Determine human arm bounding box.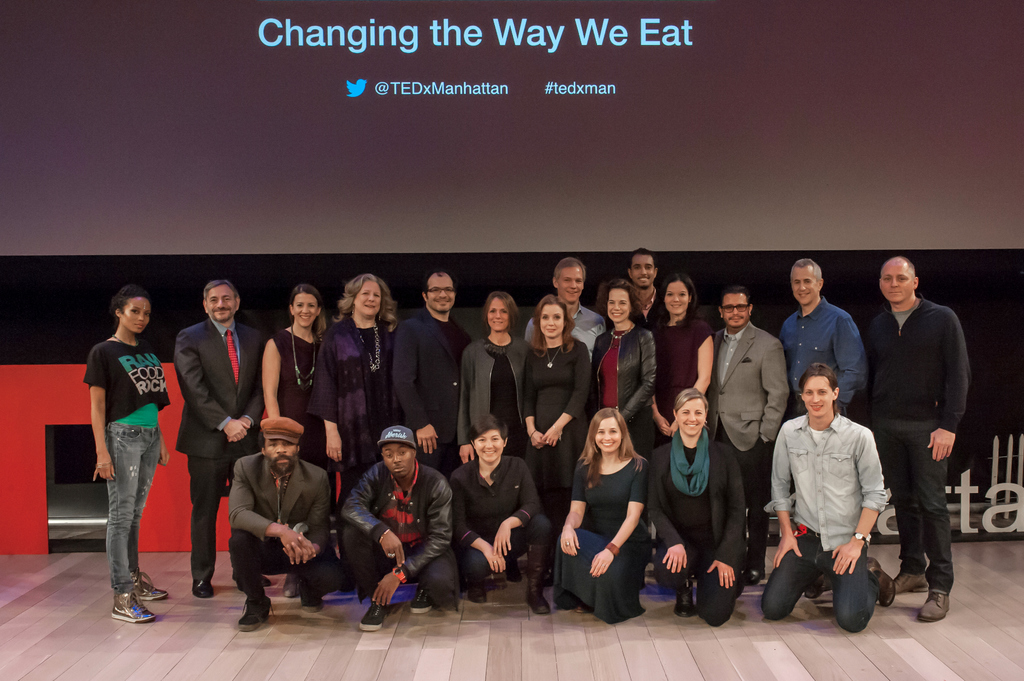
Determined: region(646, 396, 671, 431).
